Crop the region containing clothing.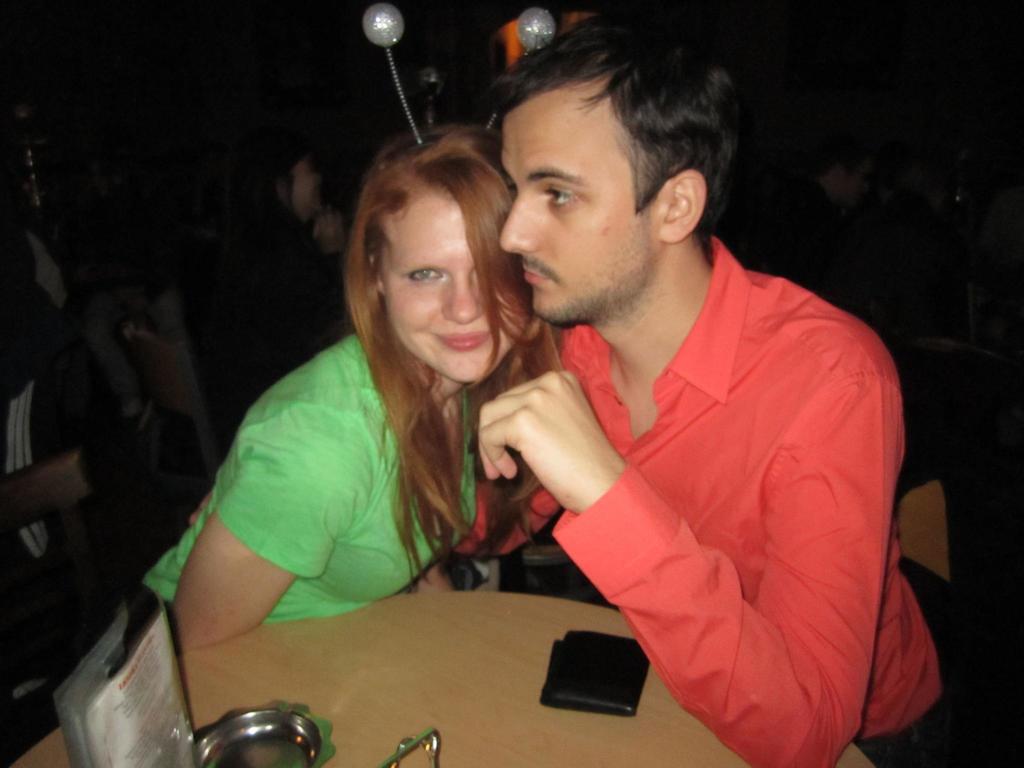
Crop region: (x1=525, y1=209, x2=924, y2=753).
